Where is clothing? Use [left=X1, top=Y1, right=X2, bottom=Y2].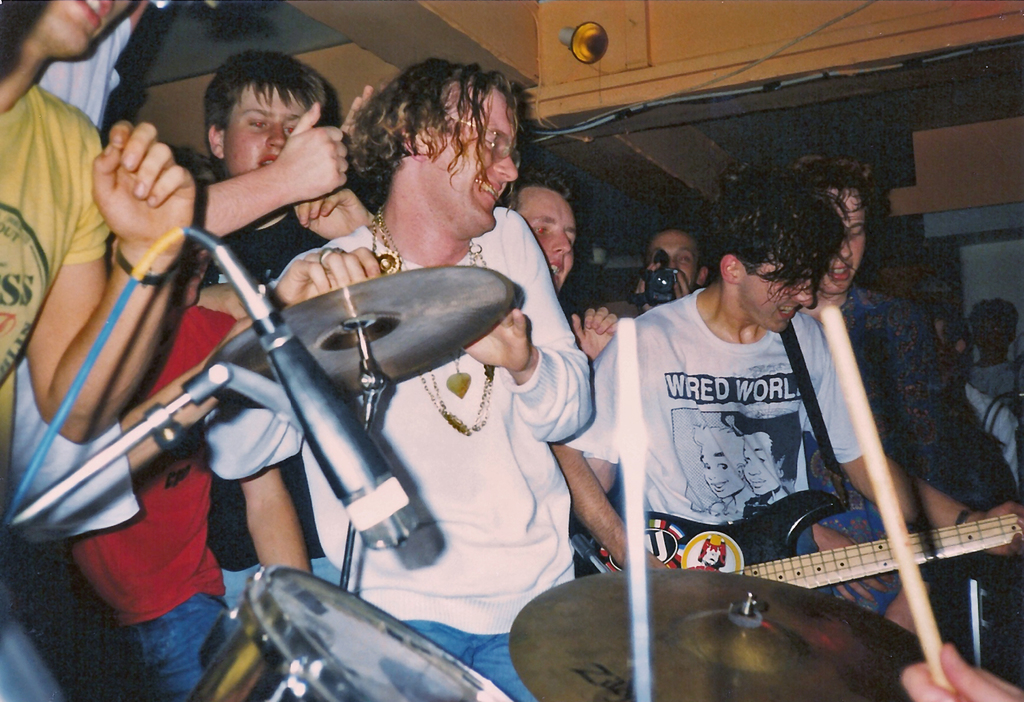
[left=207, top=209, right=588, bottom=701].
